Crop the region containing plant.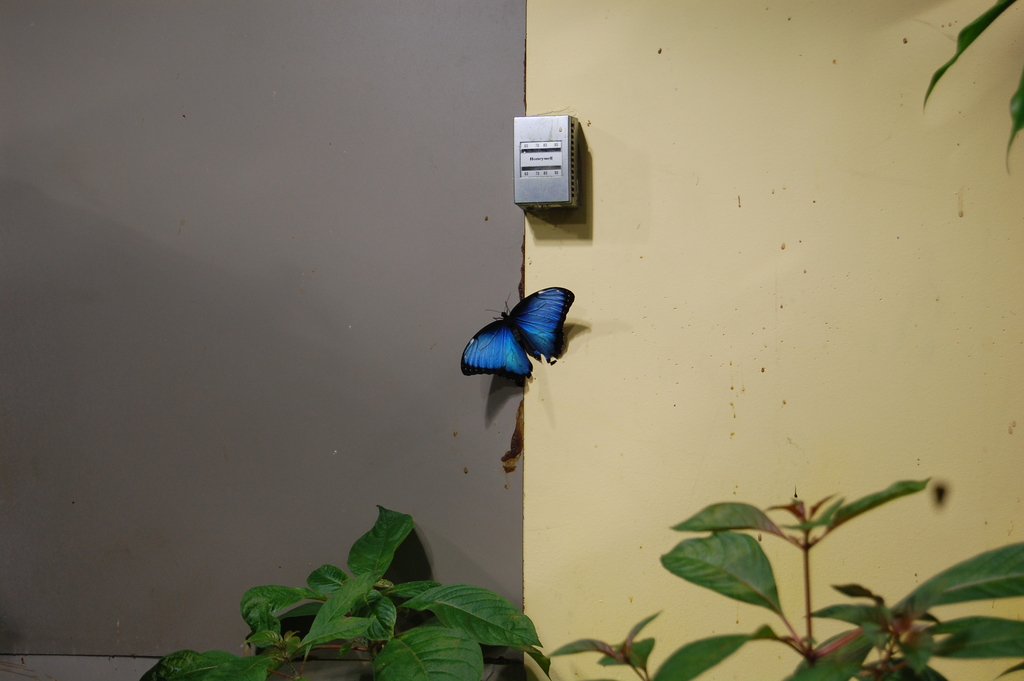
Crop region: BBox(1002, 61, 1019, 168).
